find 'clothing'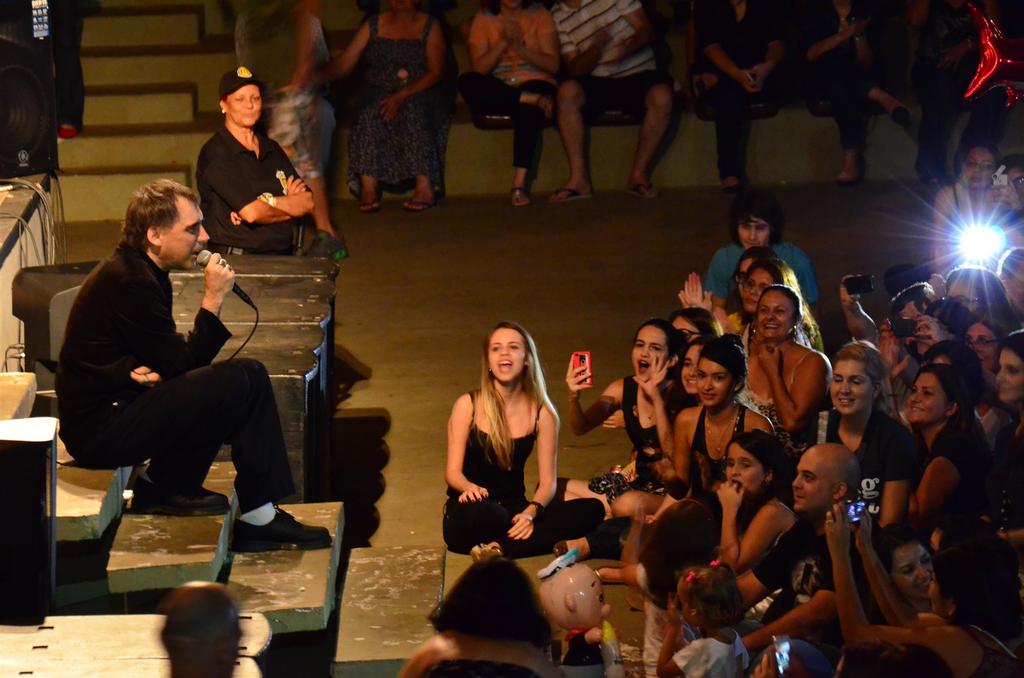
rect(690, 0, 787, 175)
